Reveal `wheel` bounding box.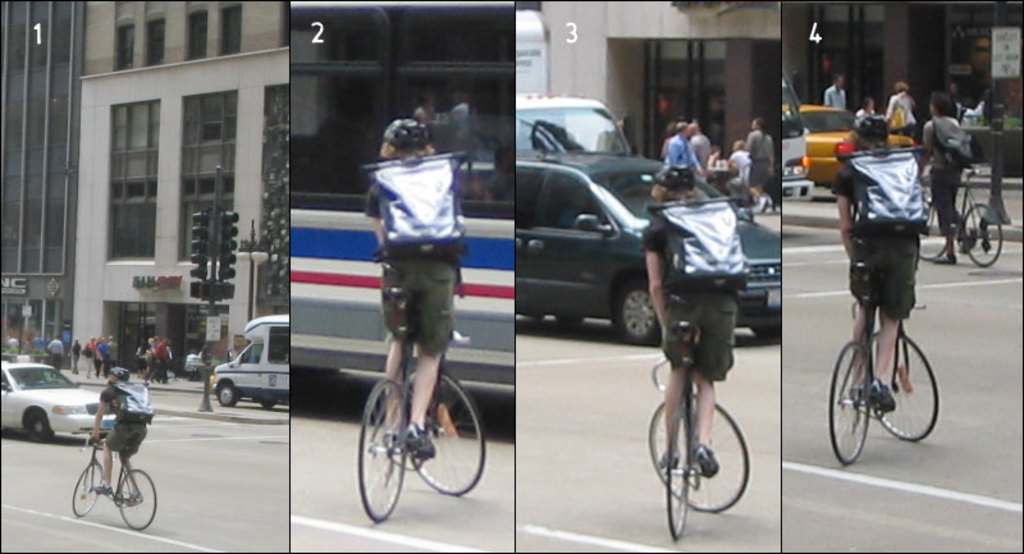
Revealed: [68, 461, 102, 516].
